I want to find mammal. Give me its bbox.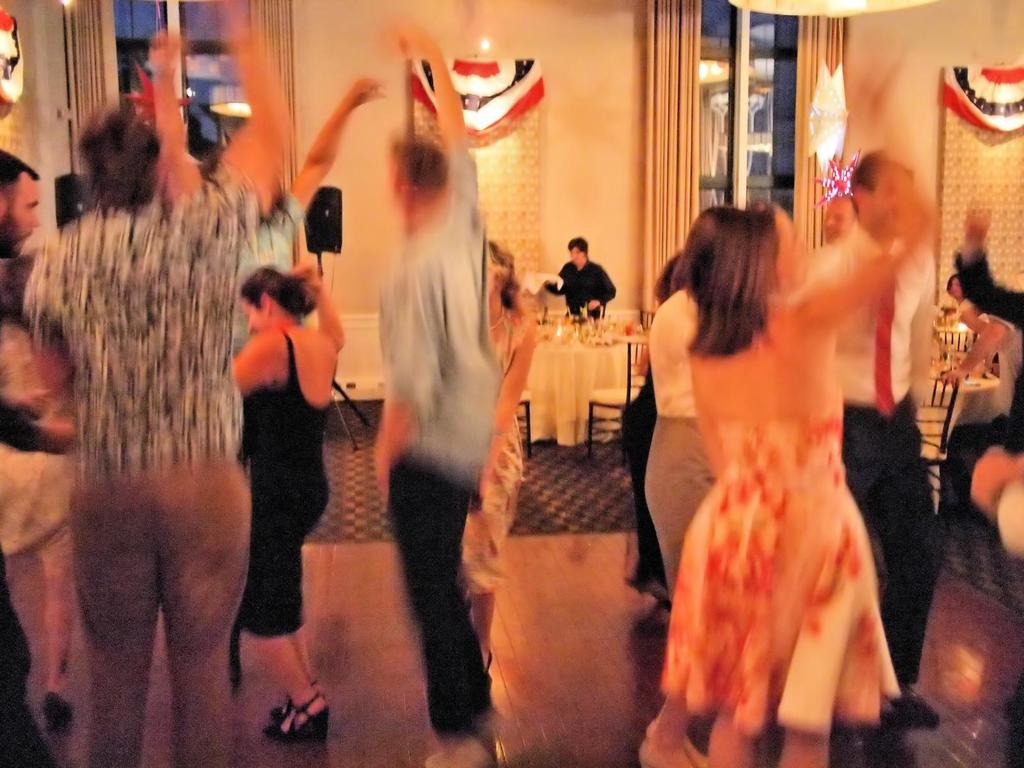
<region>944, 271, 989, 330</region>.
